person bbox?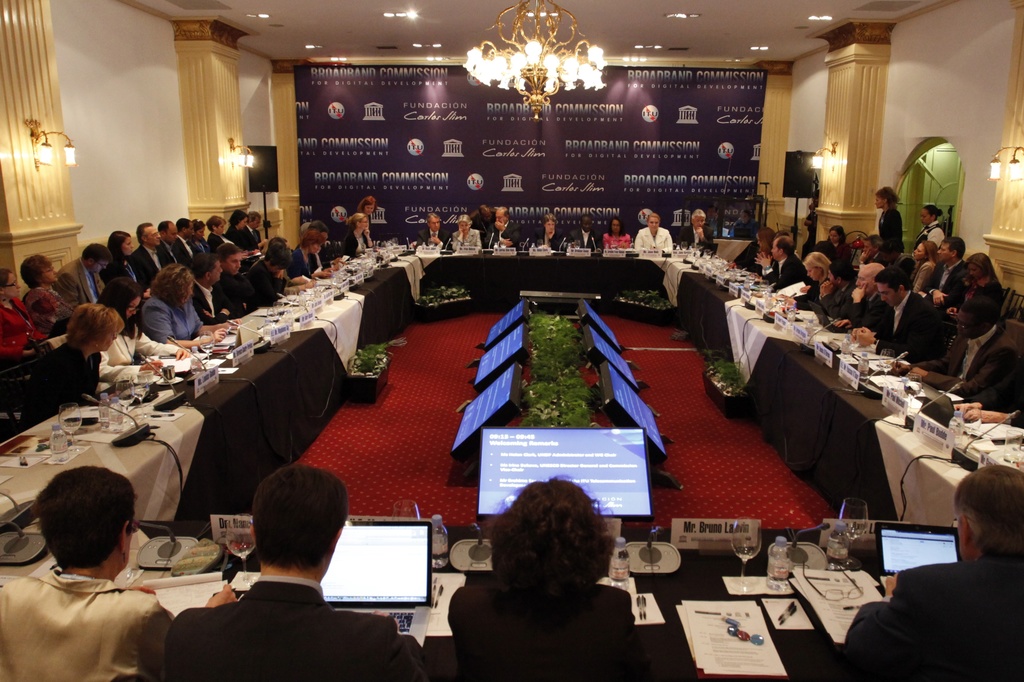
bbox(0, 466, 161, 681)
